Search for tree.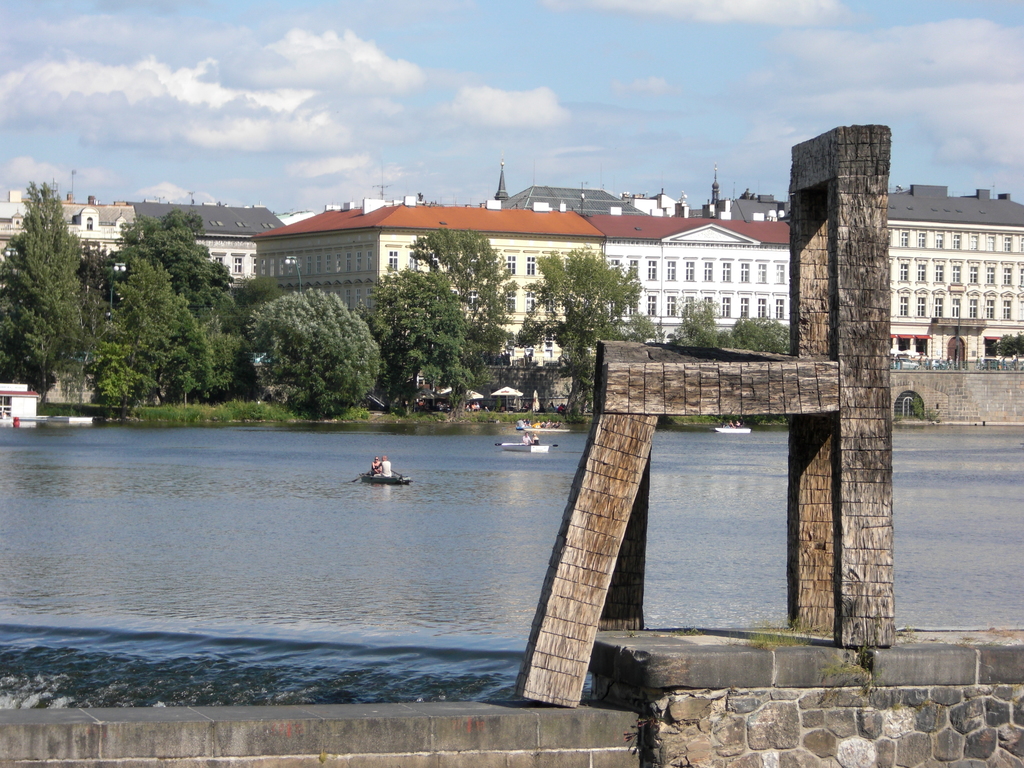
Found at (245,281,380,415).
